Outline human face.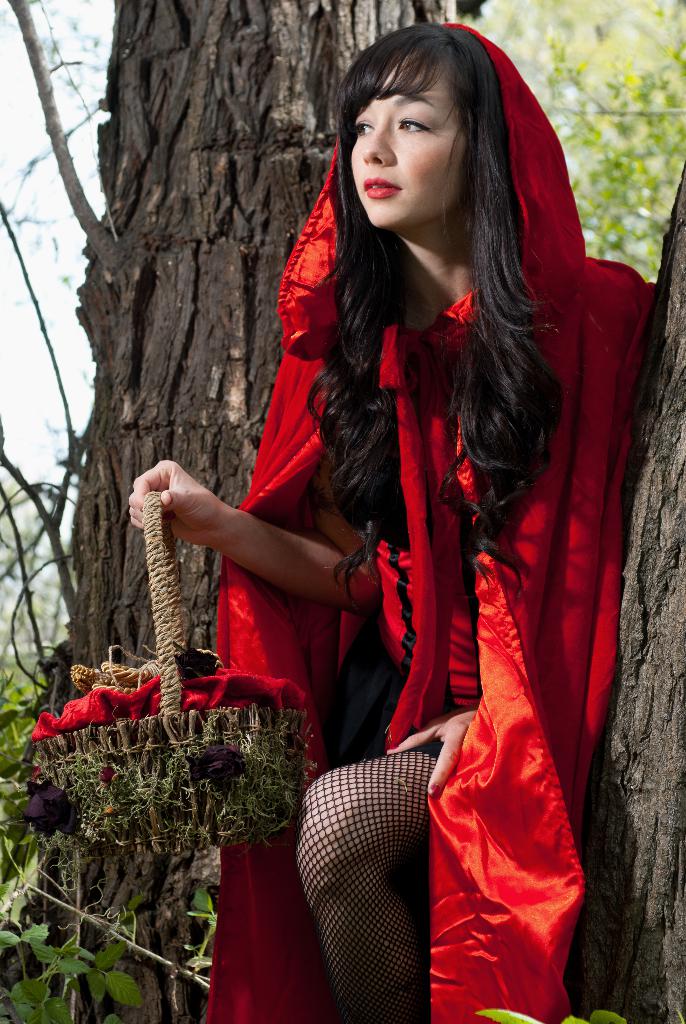
Outline: bbox=[351, 59, 484, 236].
